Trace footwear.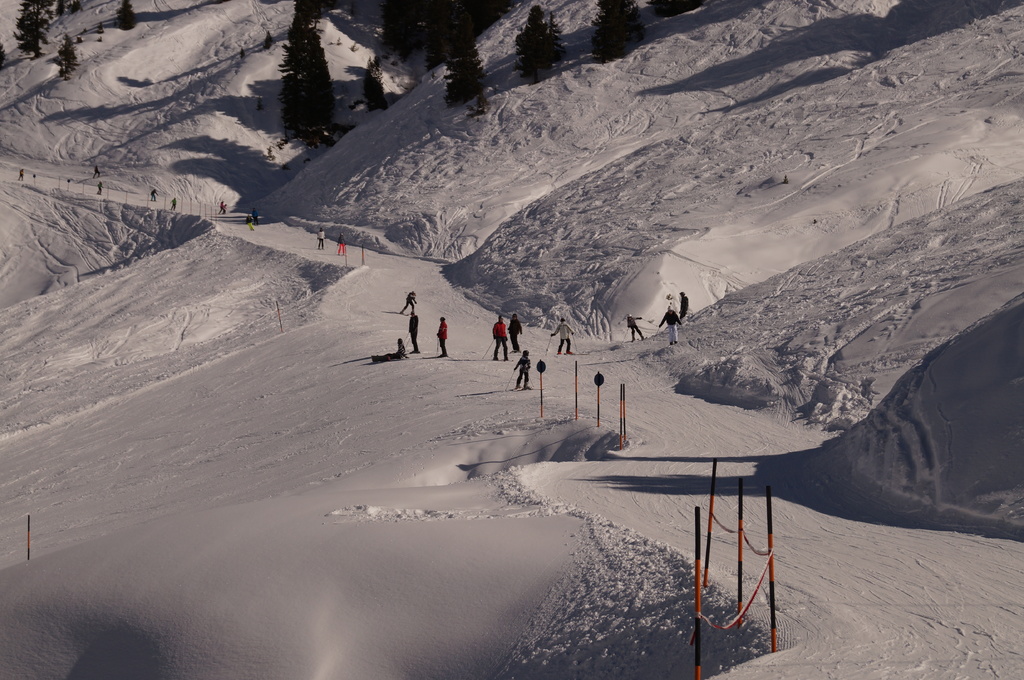
Traced to <region>525, 385, 532, 391</region>.
